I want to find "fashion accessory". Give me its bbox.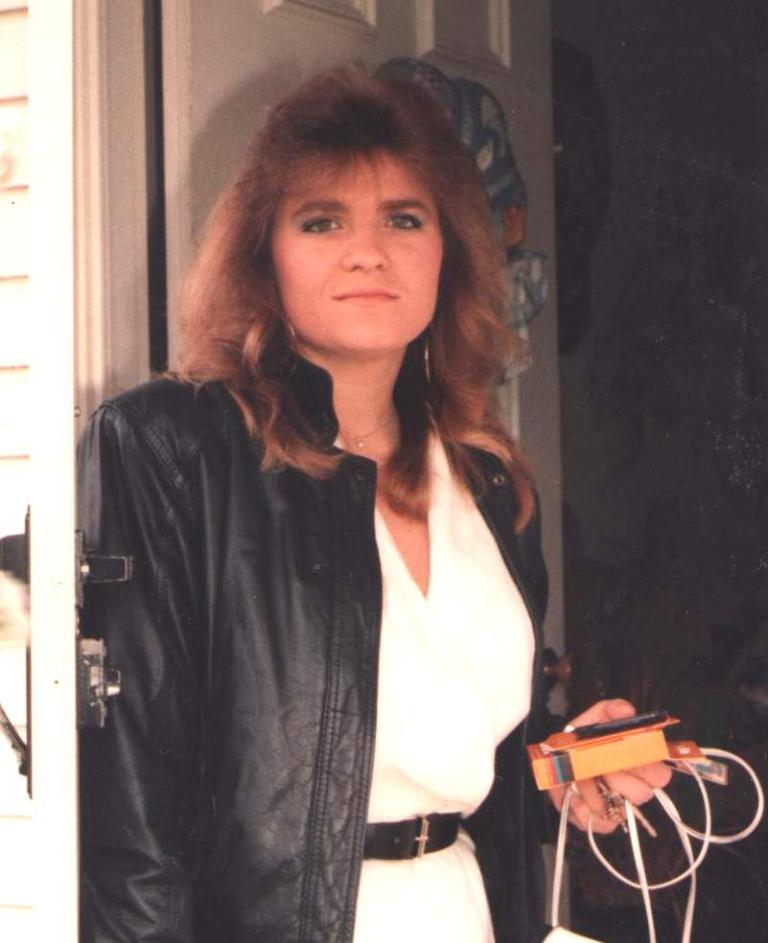
(249, 313, 305, 391).
